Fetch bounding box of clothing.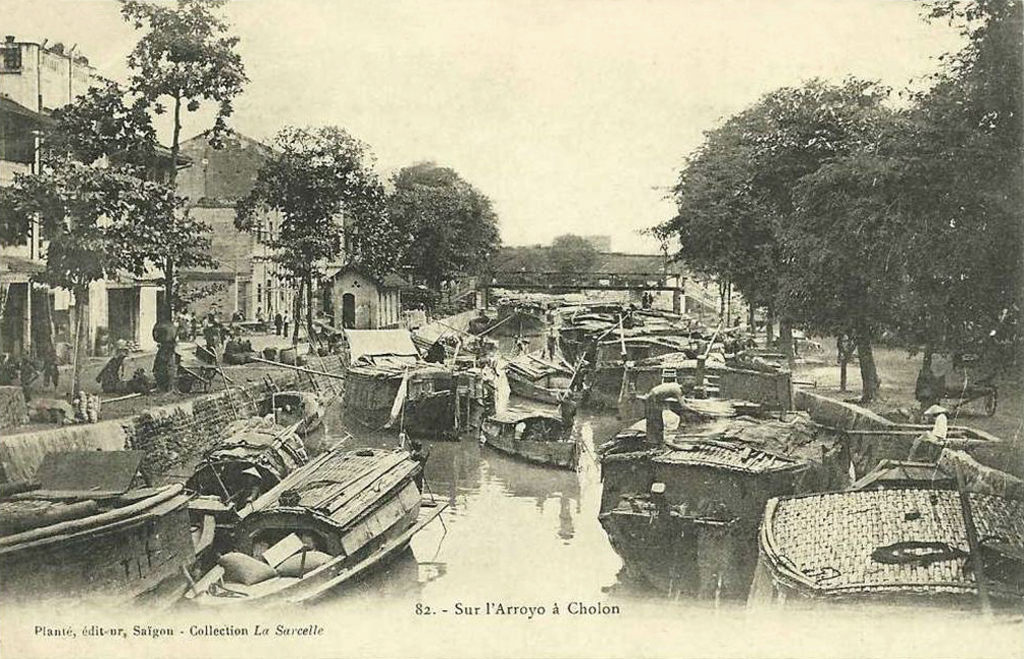
Bbox: bbox(643, 388, 666, 444).
